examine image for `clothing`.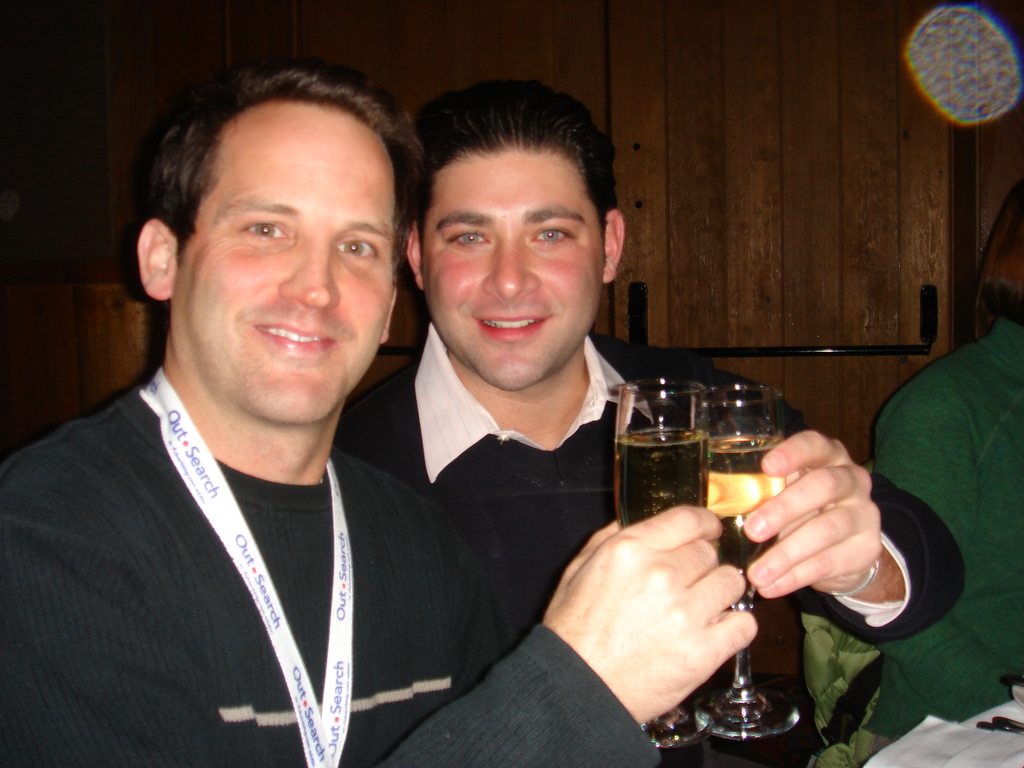
Examination result: x1=16 y1=333 x2=508 y2=762.
